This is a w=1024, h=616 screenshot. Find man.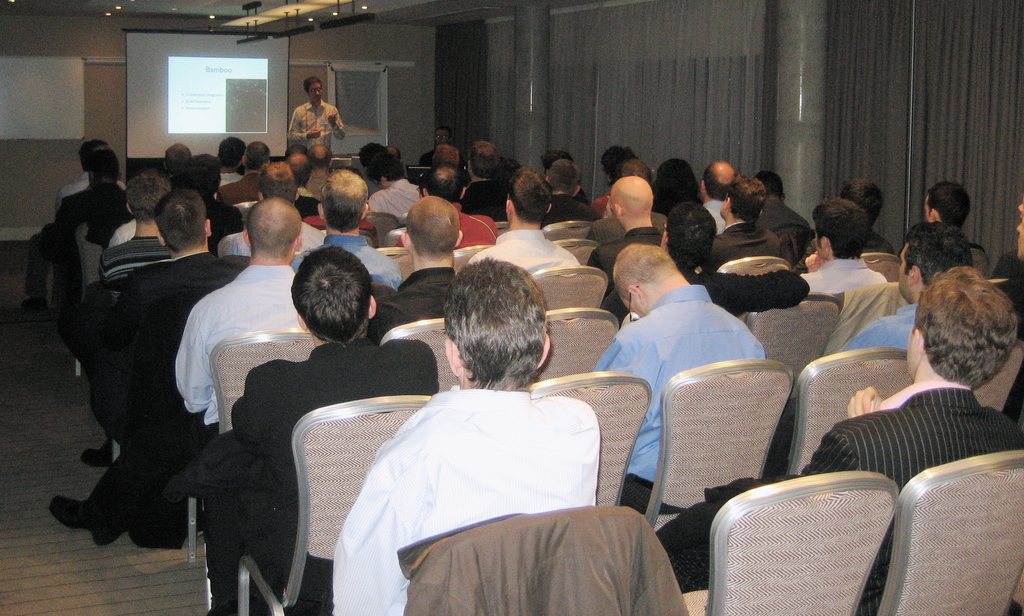
Bounding box: region(1018, 195, 1023, 216).
